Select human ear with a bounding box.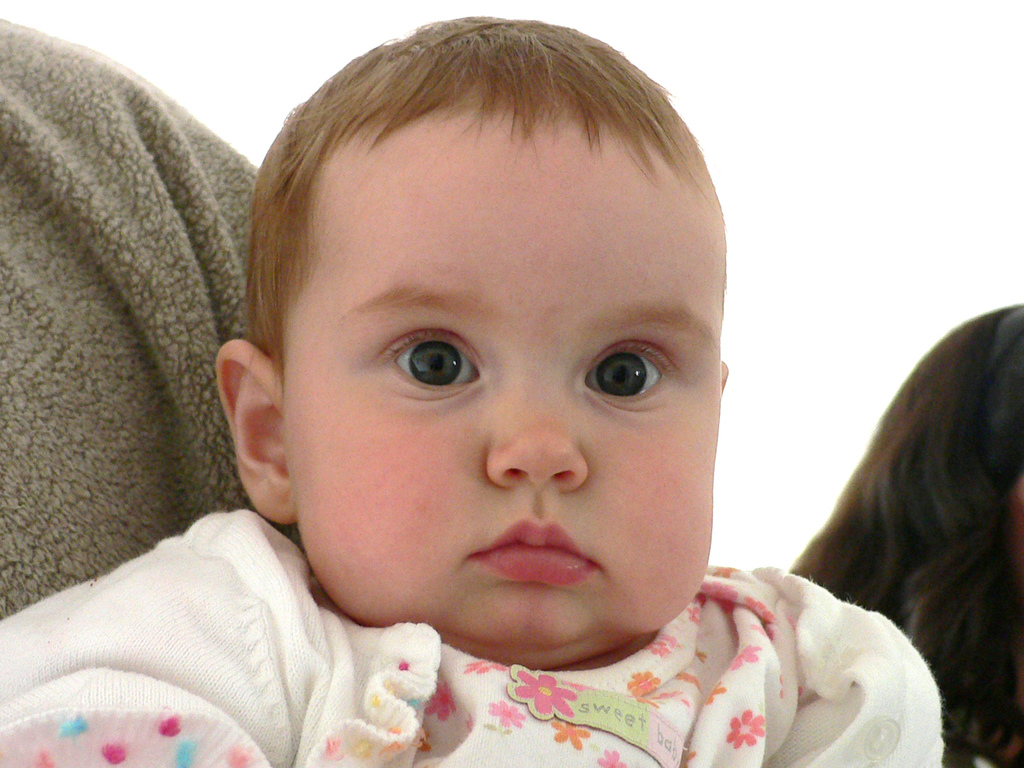
{"x1": 719, "y1": 358, "x2": 733, "y2": 389}.
